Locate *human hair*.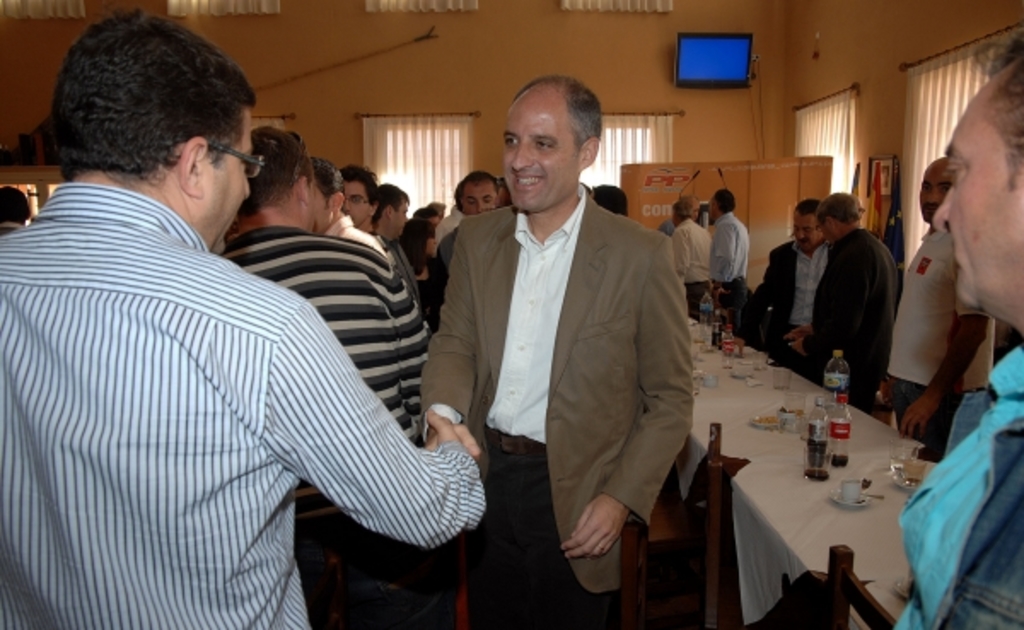
Bounding box: pyautogui.locateOnScreen(309, 155, 345, 207).
